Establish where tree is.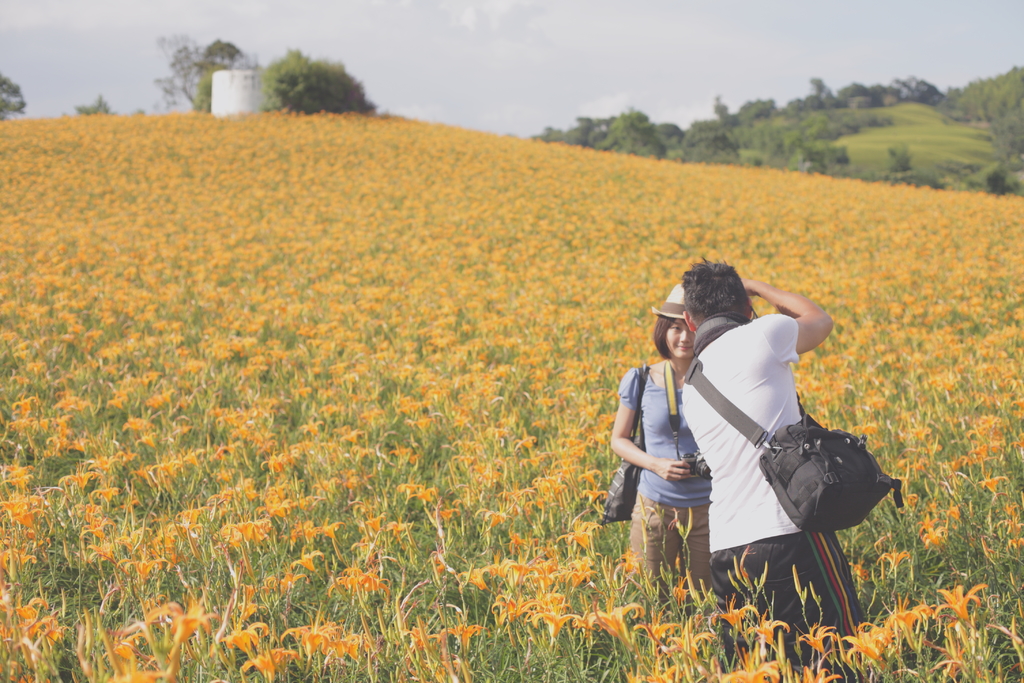
Established at pyautogui.locateOnScreen(779, 72, 945, 108).
